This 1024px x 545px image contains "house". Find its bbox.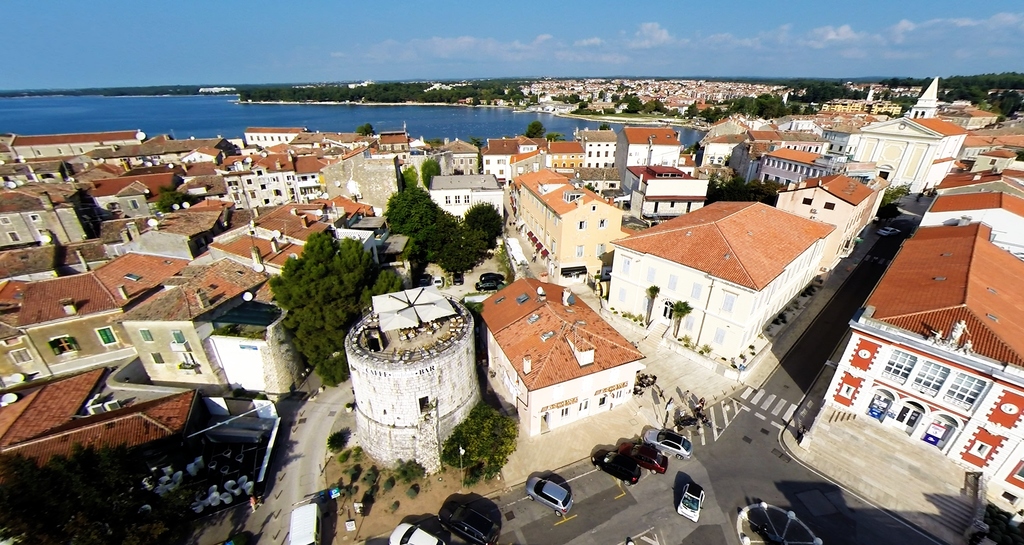
Rect(9, 246, 195, 381).
